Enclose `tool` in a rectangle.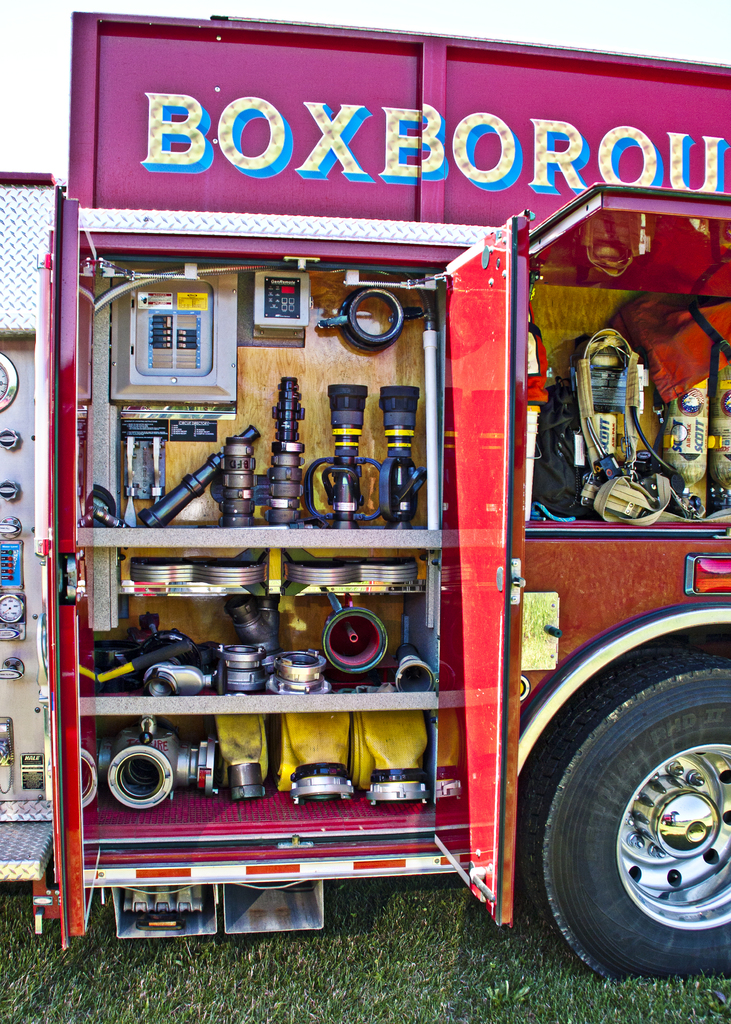
l=123, t=445, r=232, b=524.
